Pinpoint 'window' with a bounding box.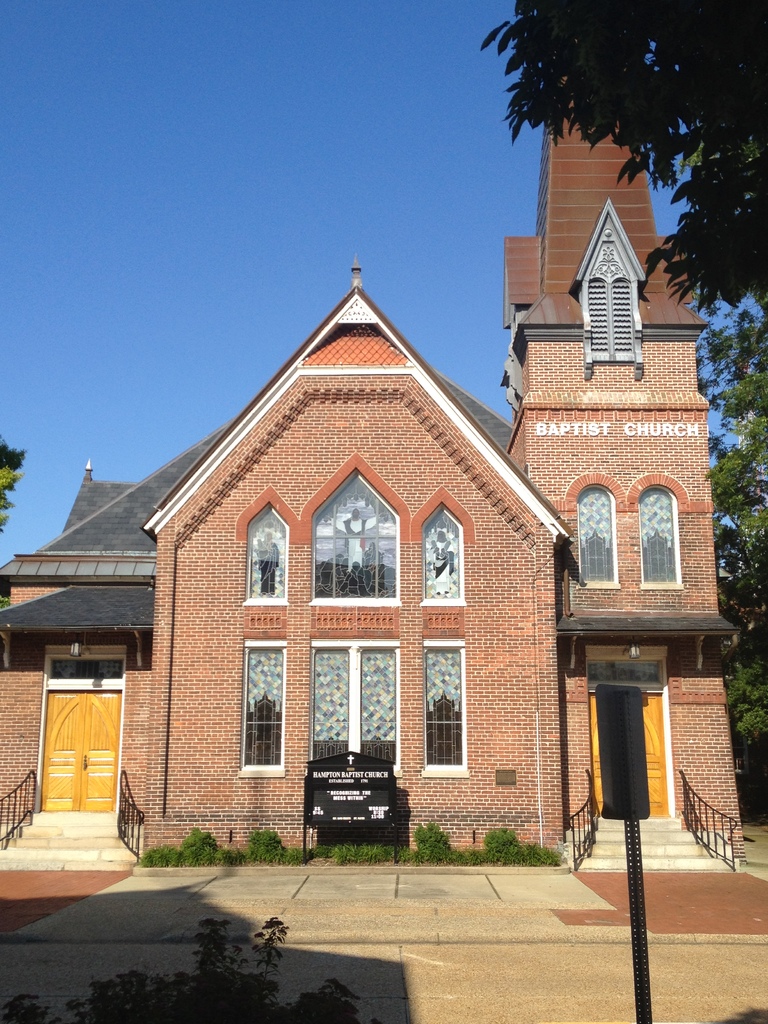
l=419, t=504, r=465, b=600.
